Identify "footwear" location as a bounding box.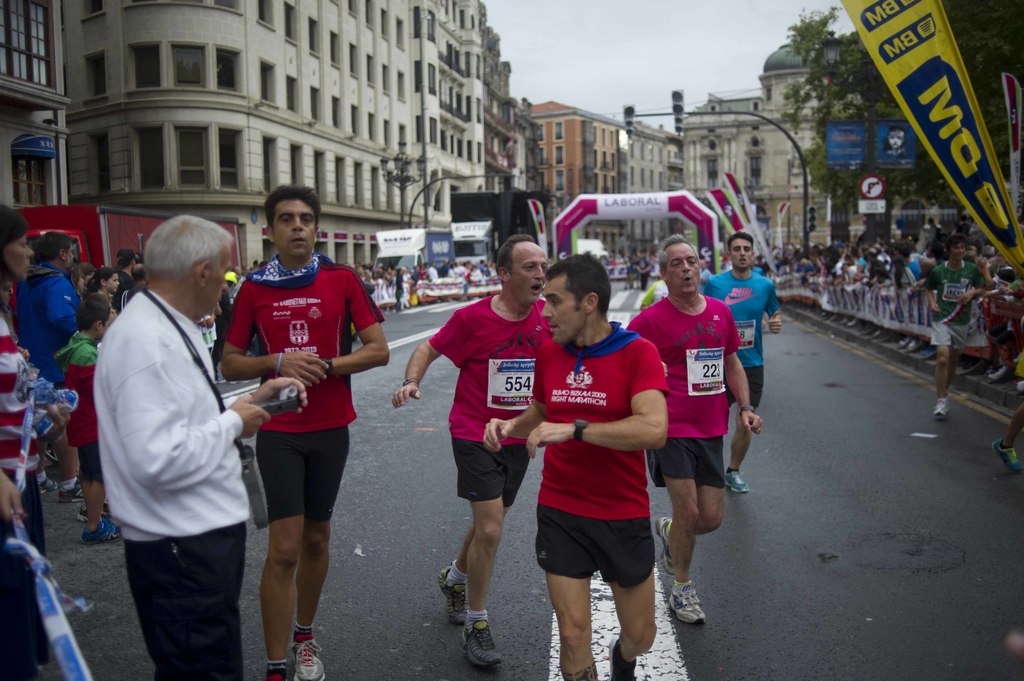
box=[992, 439, 1018, 473].
